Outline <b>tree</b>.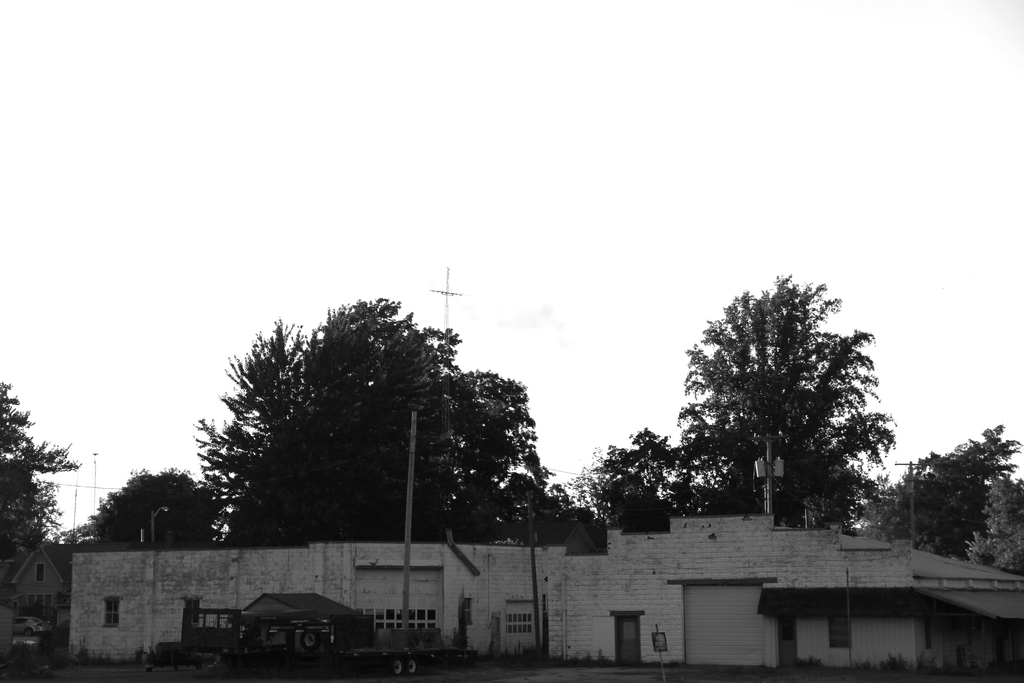
Outline: {"left": 70, "top": 468, "right": 227, "bottom": 556}.
